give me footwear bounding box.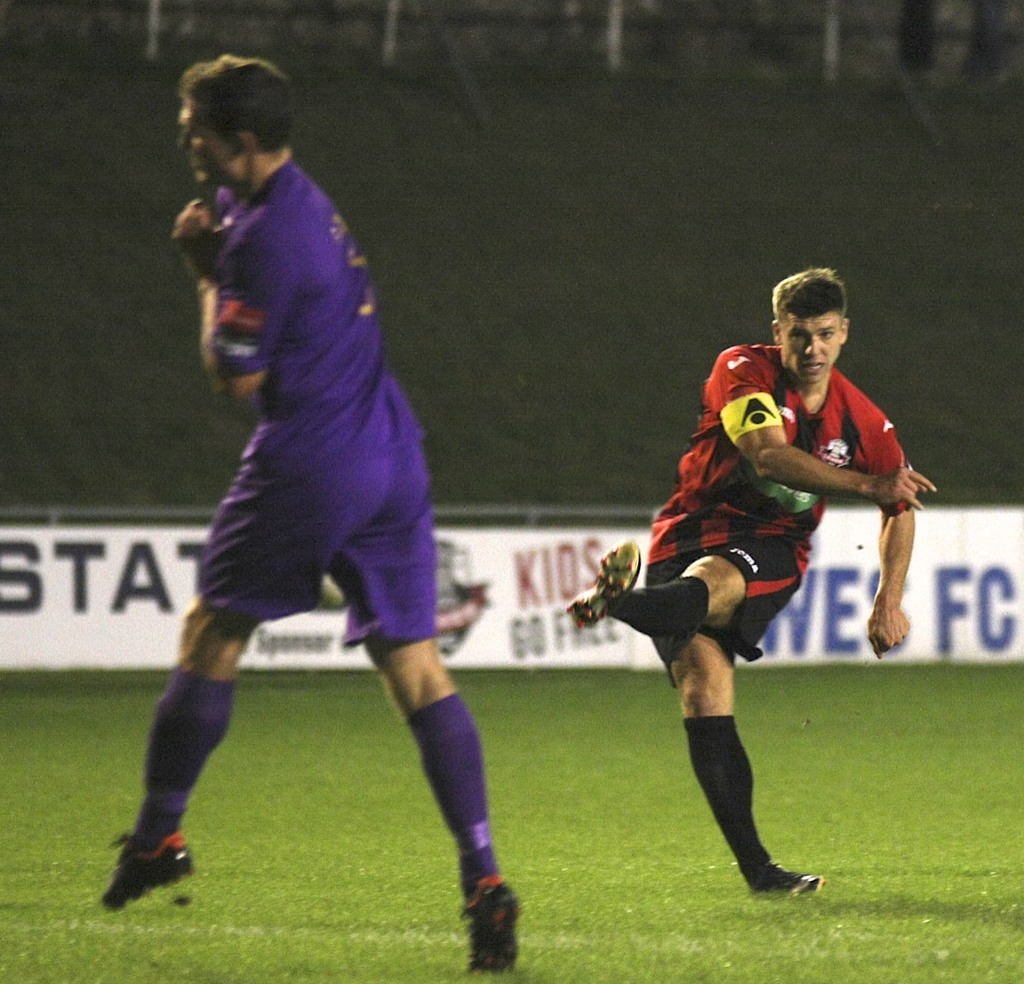
562:538:648:631.
